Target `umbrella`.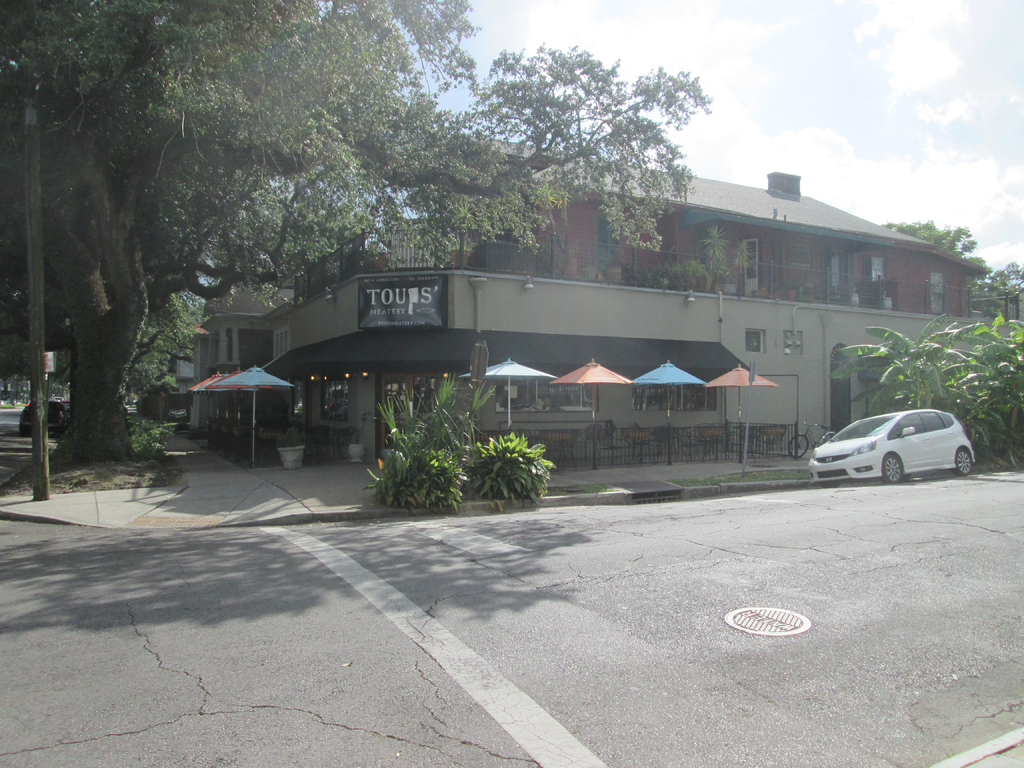
Target region: bbox=[218, 369, 295, 471].
